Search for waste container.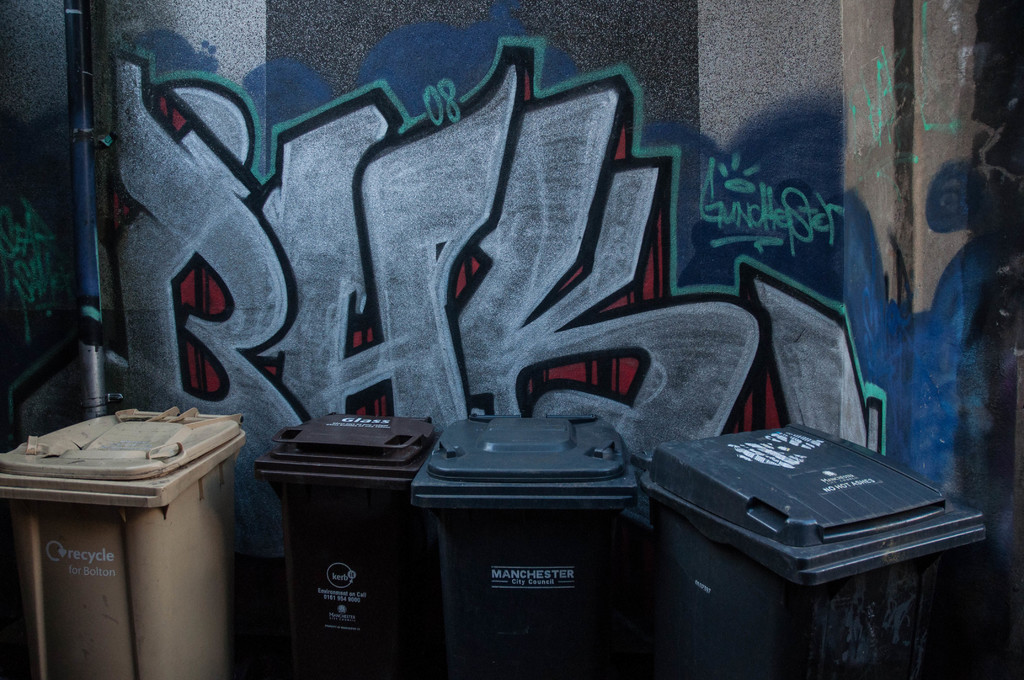
Found at [410, 419, 659, 676].
